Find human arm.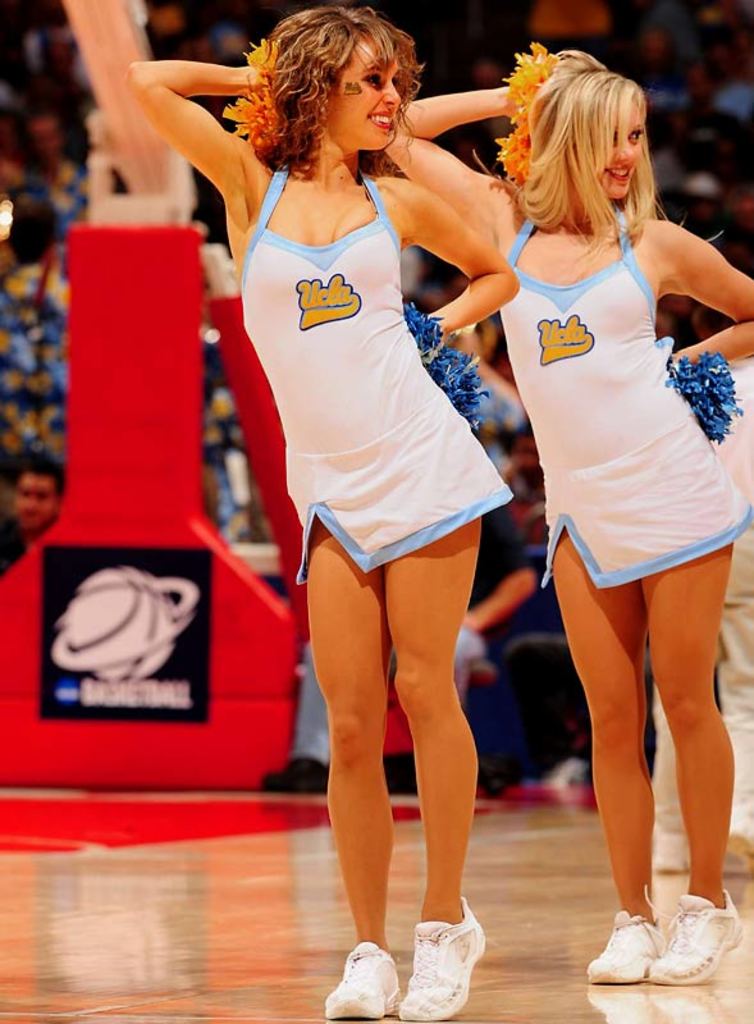
x1=116, y1=60, x2=259, y2=200.
